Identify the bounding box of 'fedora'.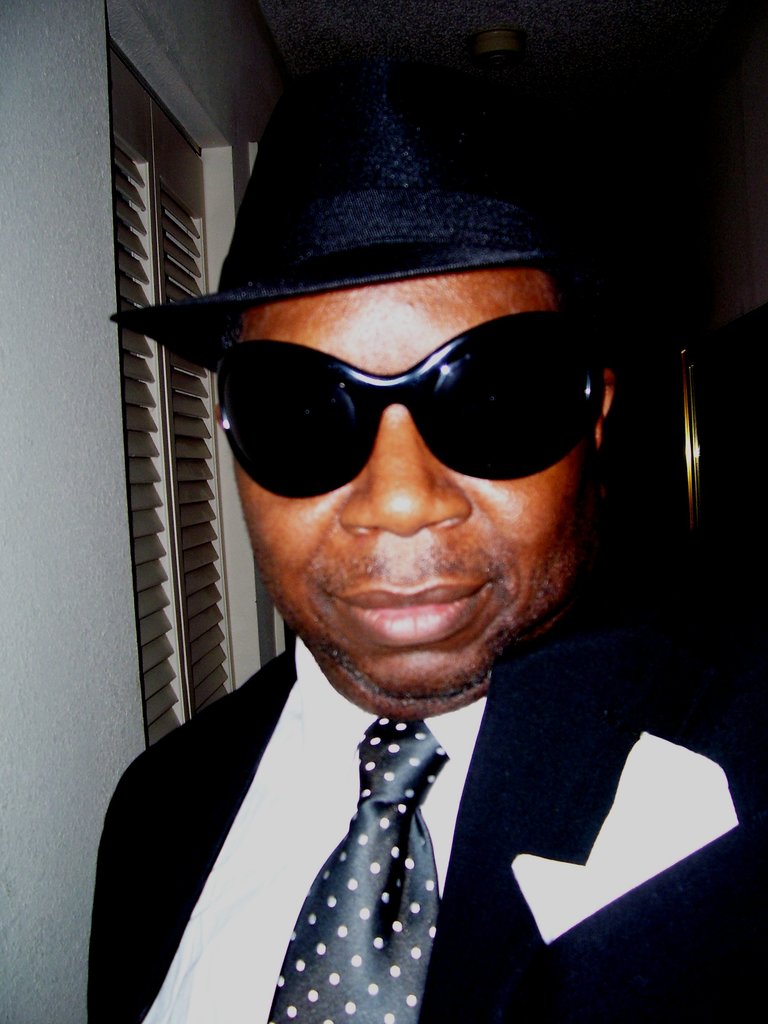
box=[107, 18, 568, 368].
